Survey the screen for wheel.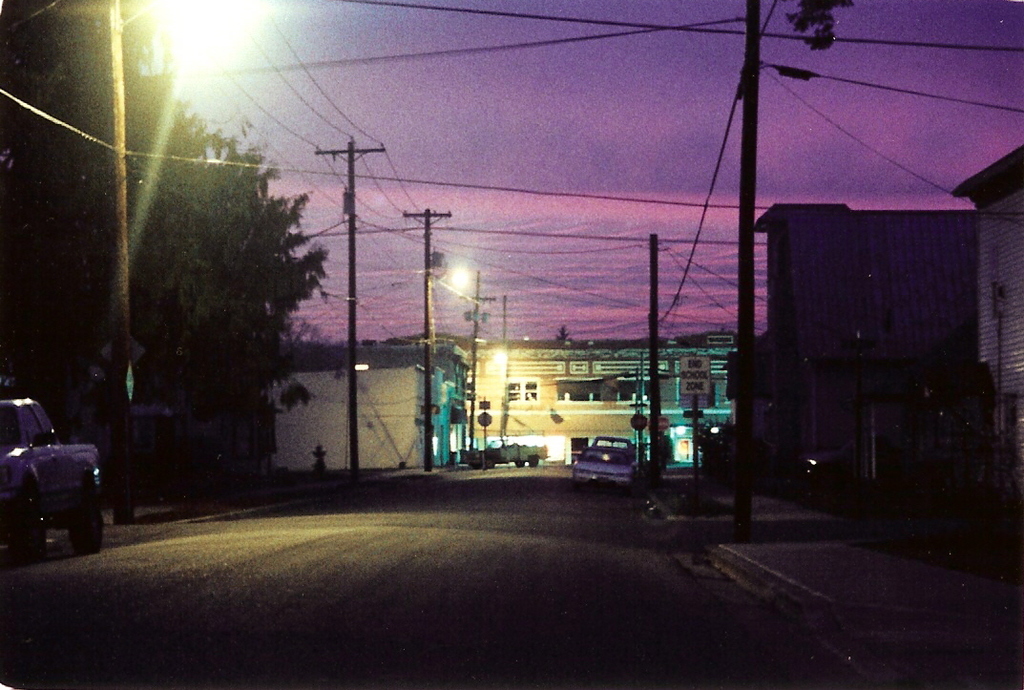
Survey found: region(67, 483, 109, 557).
